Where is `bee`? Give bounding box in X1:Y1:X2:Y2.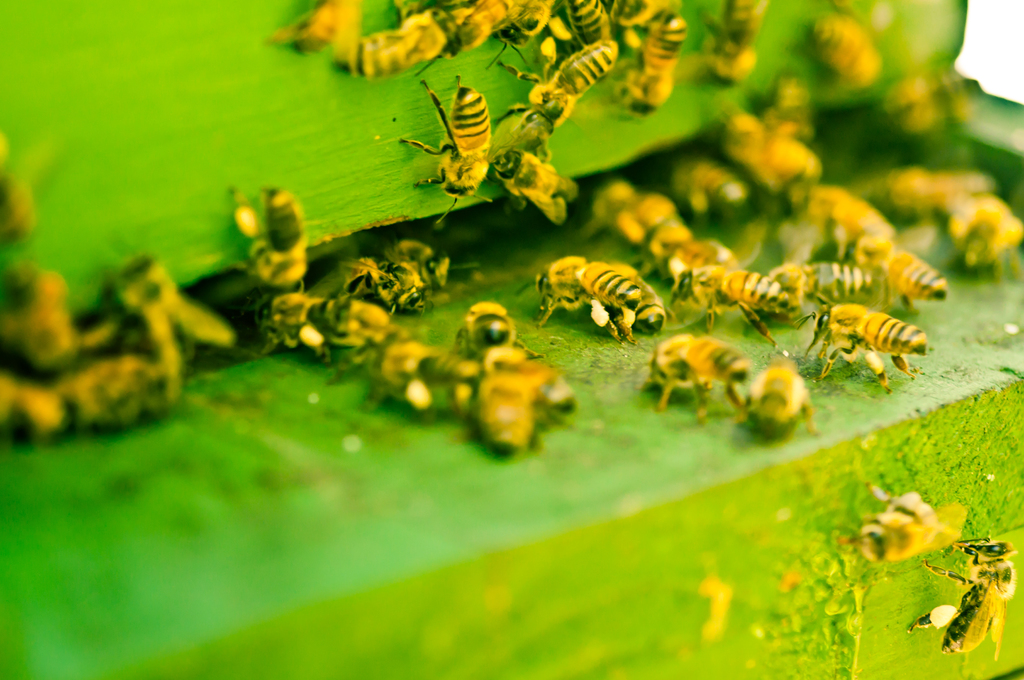
613:8:685:116.
